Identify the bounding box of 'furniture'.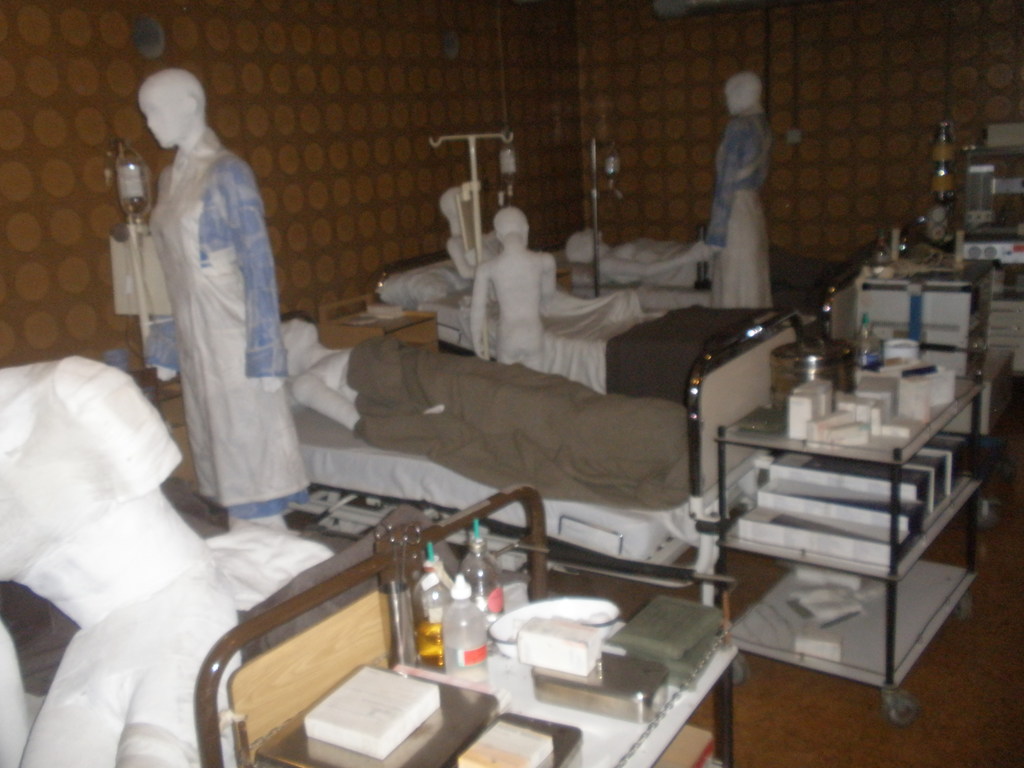
[315,291,440,353].
